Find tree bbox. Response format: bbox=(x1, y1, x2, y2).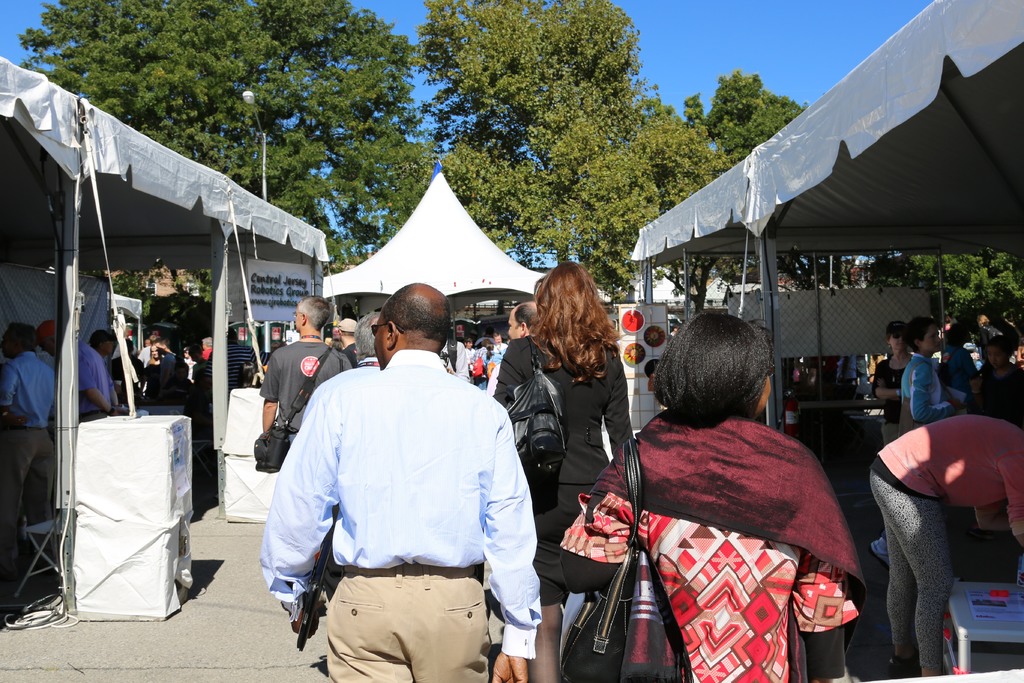
bbox=(660, 63, 817, 197).
